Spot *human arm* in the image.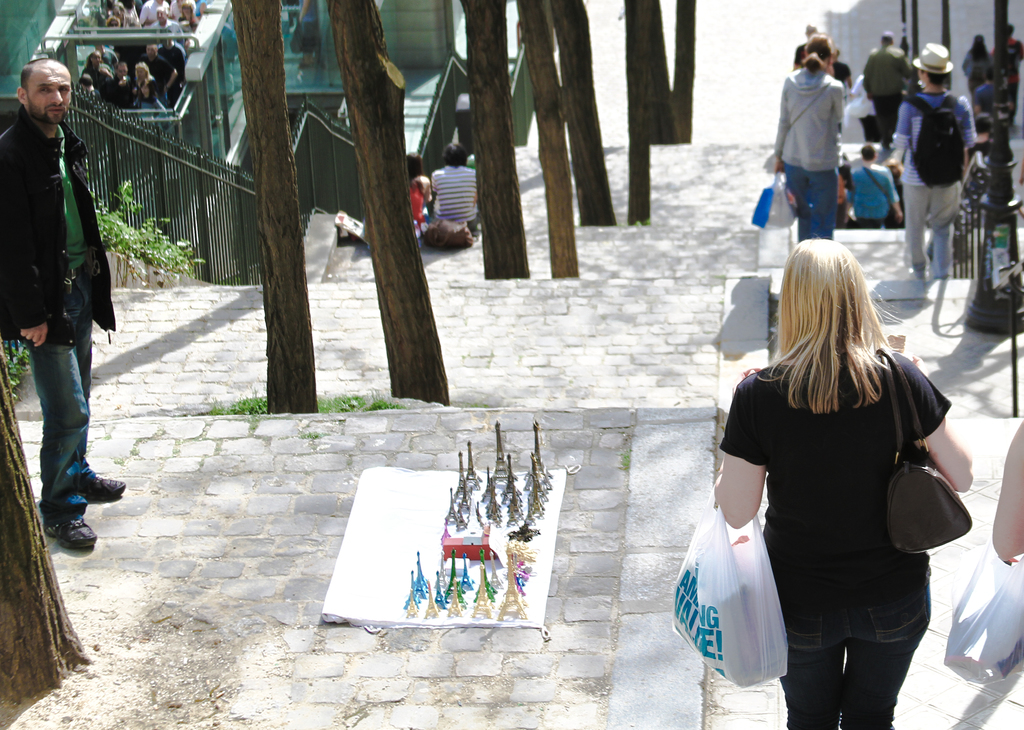
*human arm* found at left=767, top=79, right=788, bottom=177.
